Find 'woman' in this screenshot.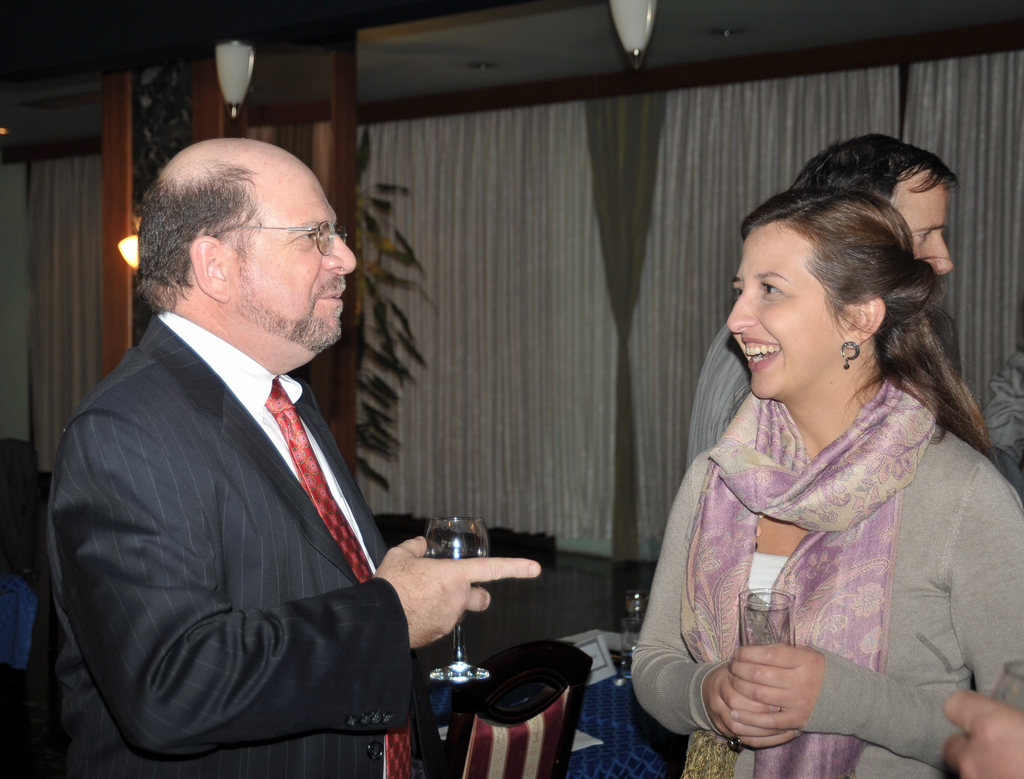
The bounding box for 'woman' is Rect(628, 179, 1023, 778).
